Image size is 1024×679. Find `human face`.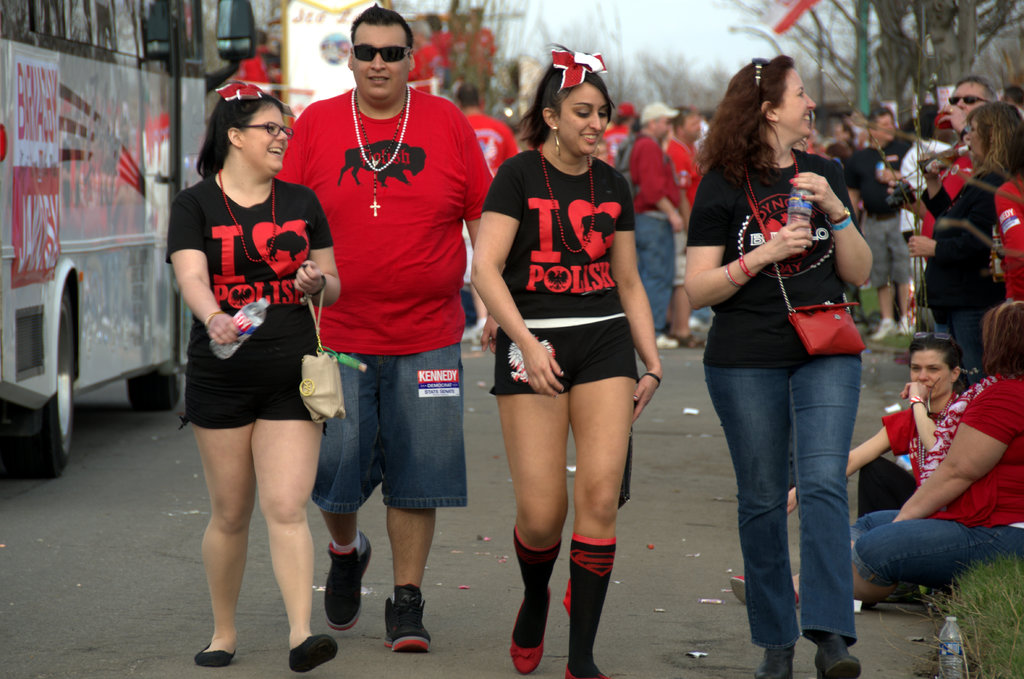
[241,106,287,174].
